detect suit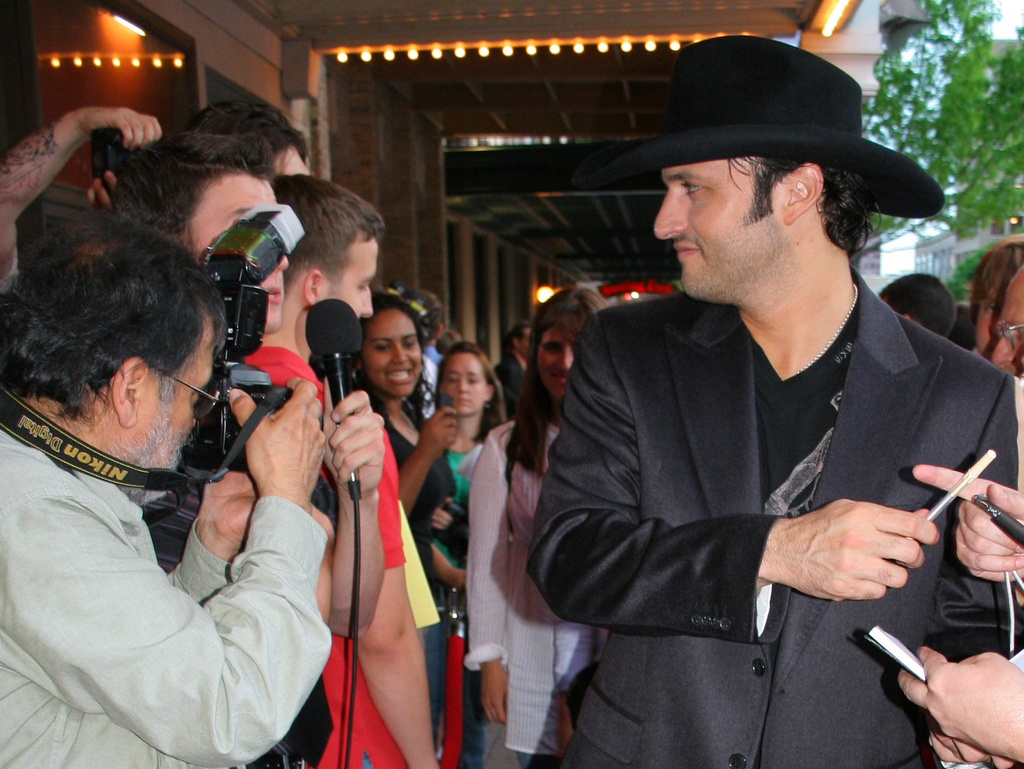
x1=518, y1=209, x2=1008, y2=752
